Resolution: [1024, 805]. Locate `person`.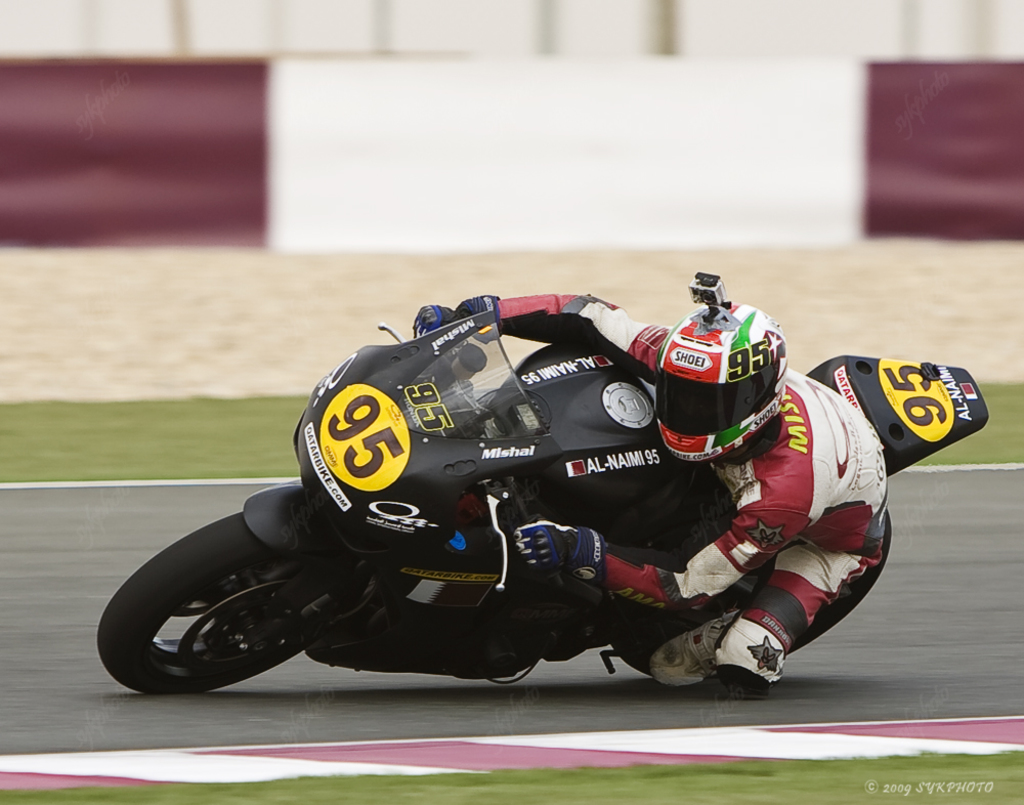
l=152, t=220, r=883, b=691.
